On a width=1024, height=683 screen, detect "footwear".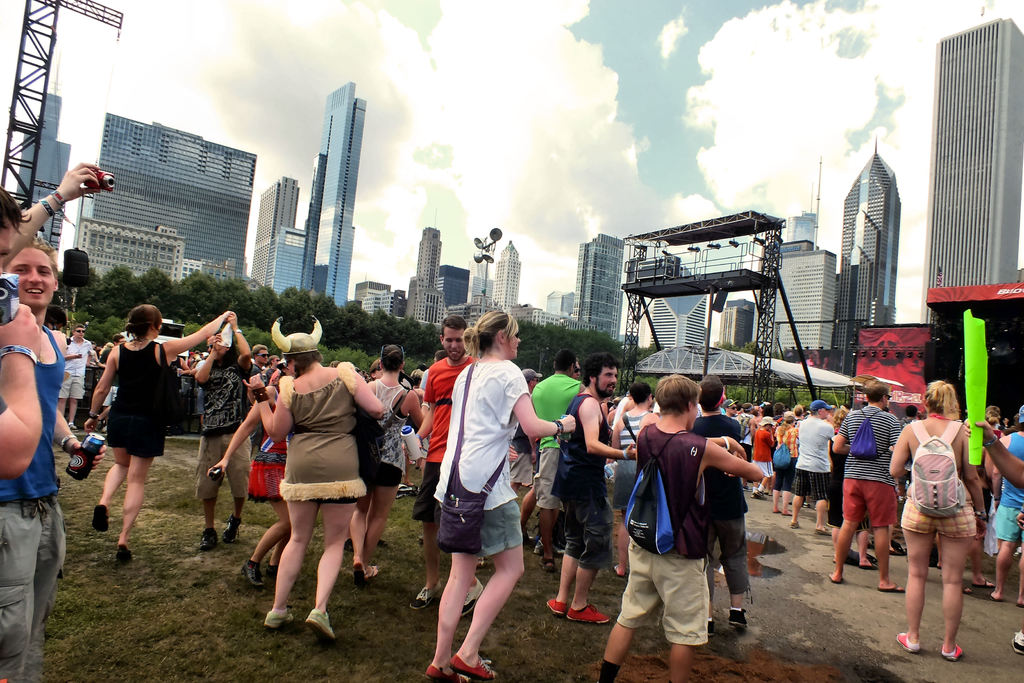
locate(407, 578, 435, 608).
